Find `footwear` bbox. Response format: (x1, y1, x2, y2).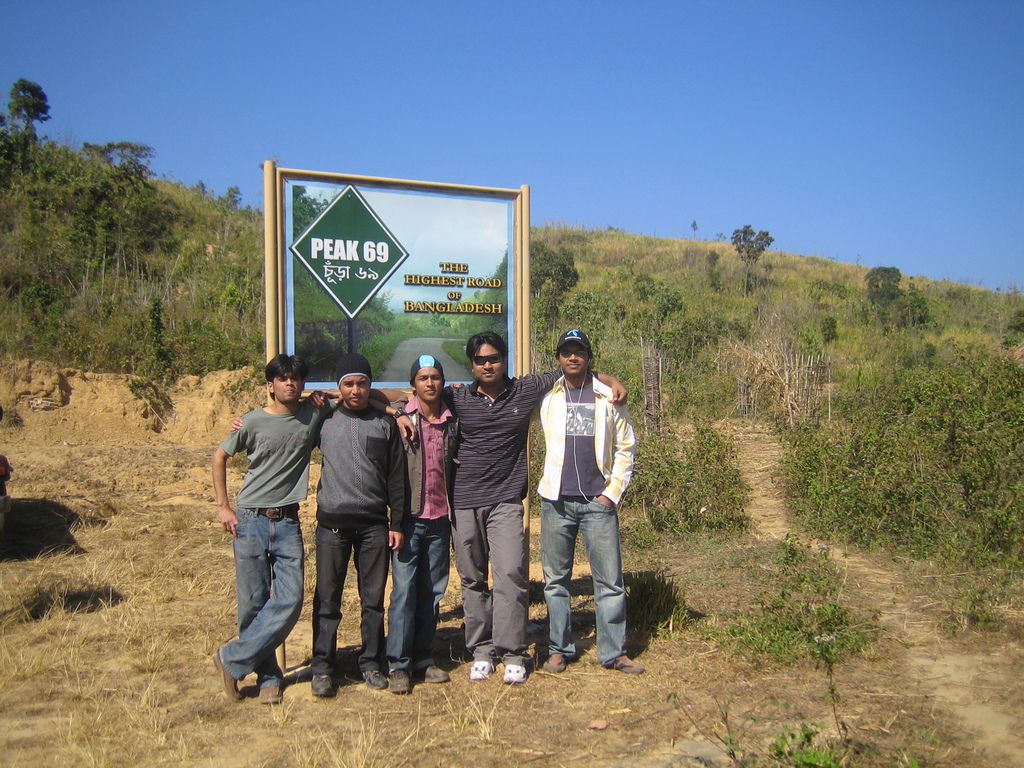
(612, 657, 655, 679).
